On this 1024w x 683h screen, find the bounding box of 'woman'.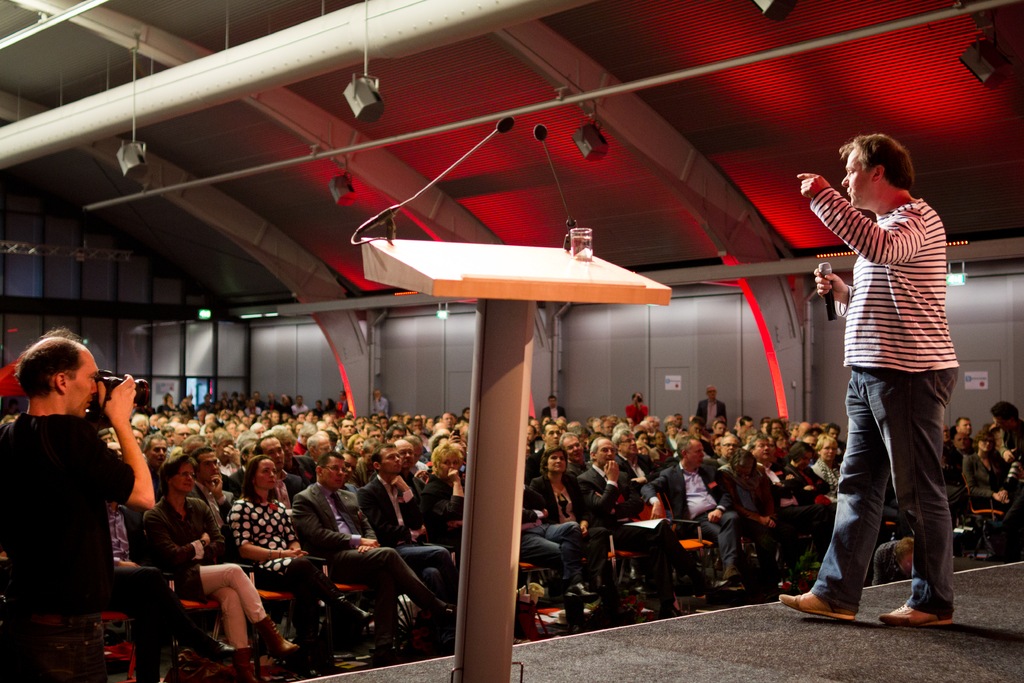
Bounding box: (left=416, top=438, right=474, bottom=580).
